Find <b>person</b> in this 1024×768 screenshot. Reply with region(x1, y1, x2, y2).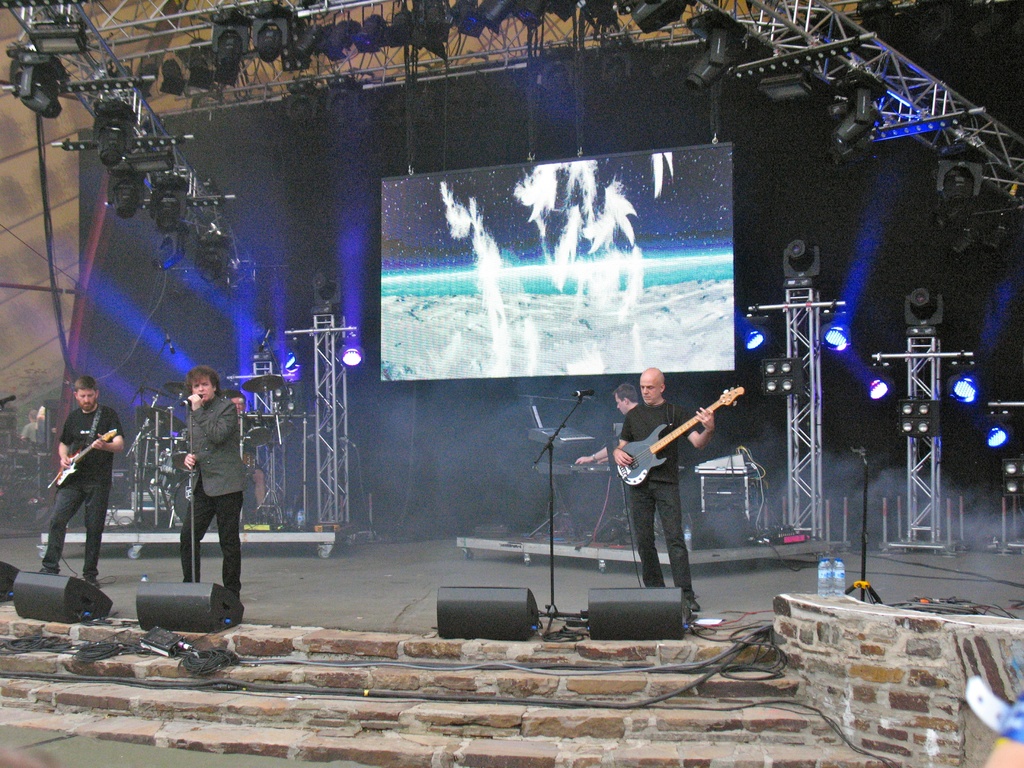
region(985, 692, 1023, 767).
